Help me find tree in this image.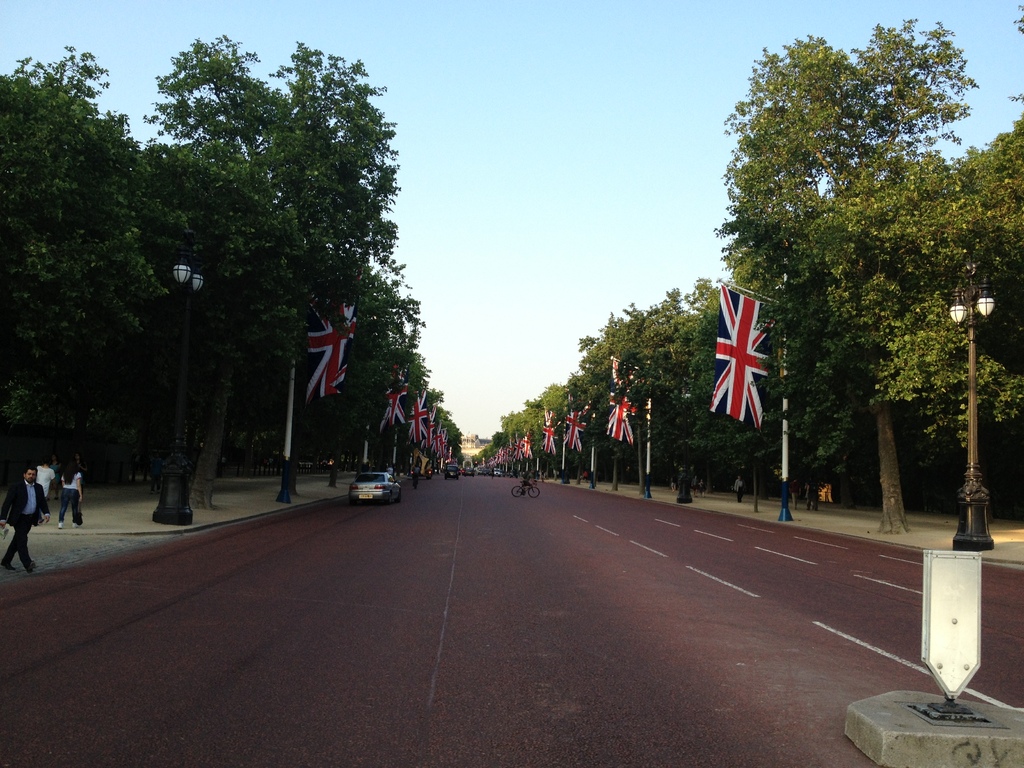
Found it: select_region(702, 264, 852, 515).
